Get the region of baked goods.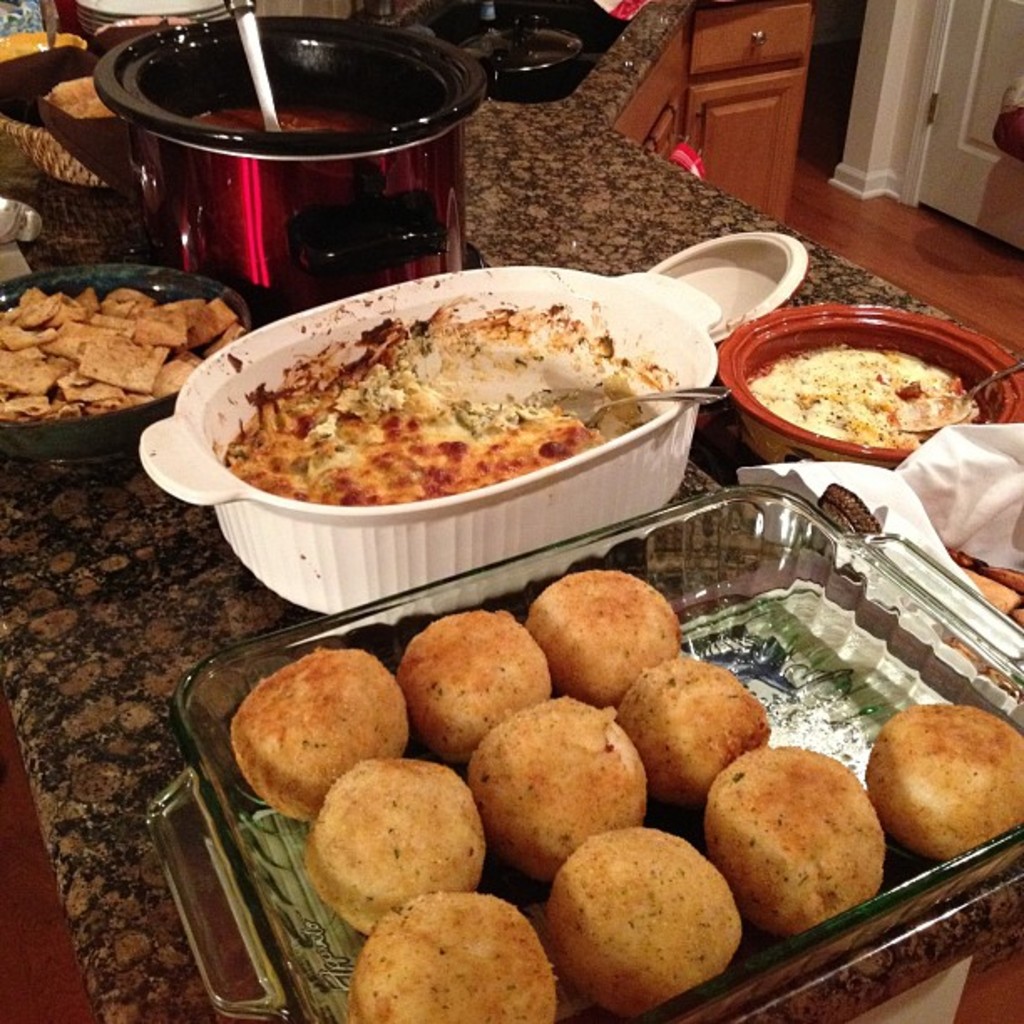
(343,893,559,1022).
